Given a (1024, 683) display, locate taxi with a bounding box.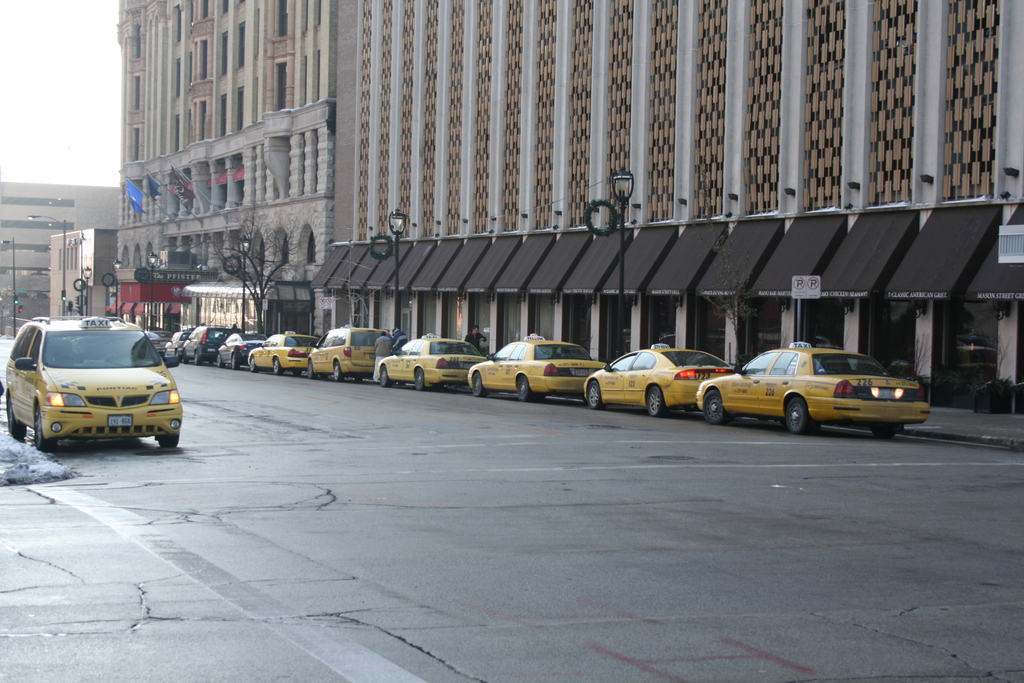
Located: l=465, t=332, r=608, b=403.
